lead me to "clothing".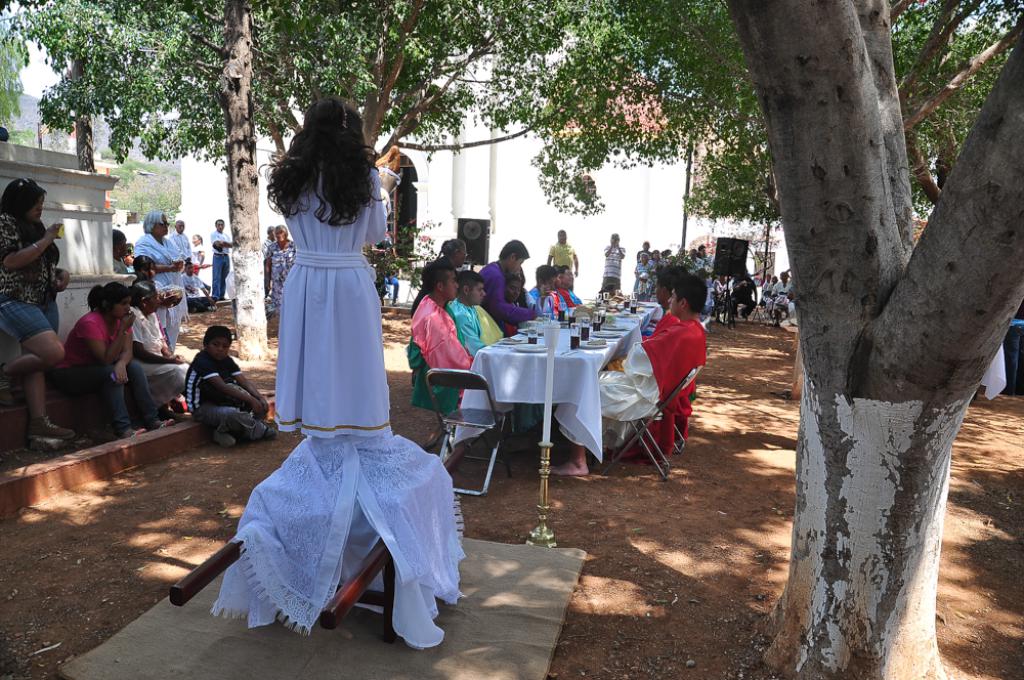
Lead to bbox=(450, 291, 485, 354).
